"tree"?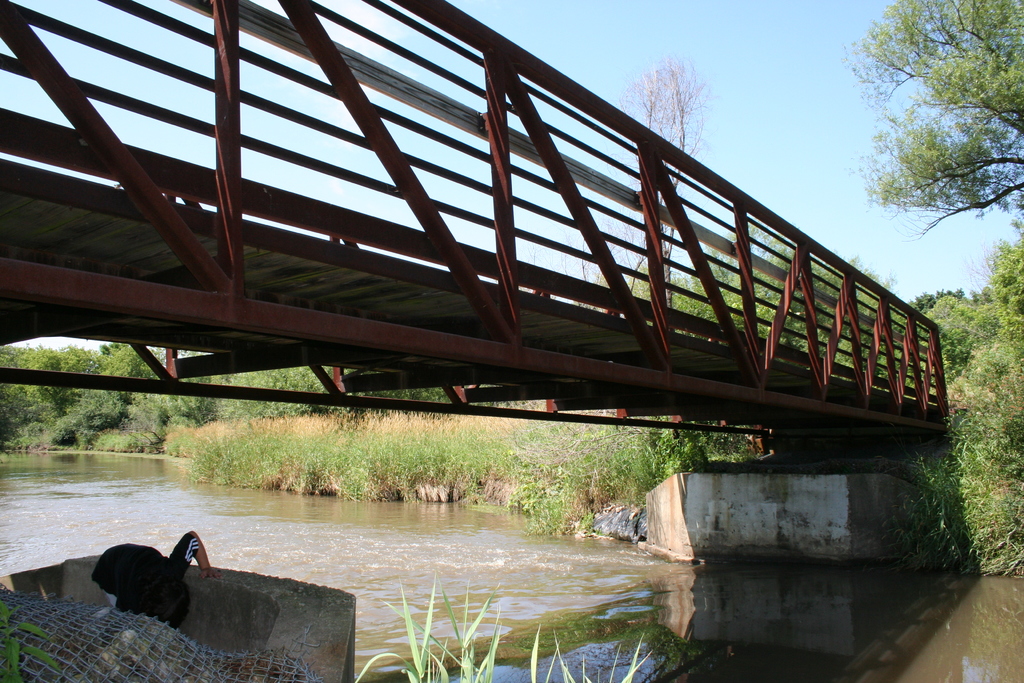
838, 0, 1023, 236
